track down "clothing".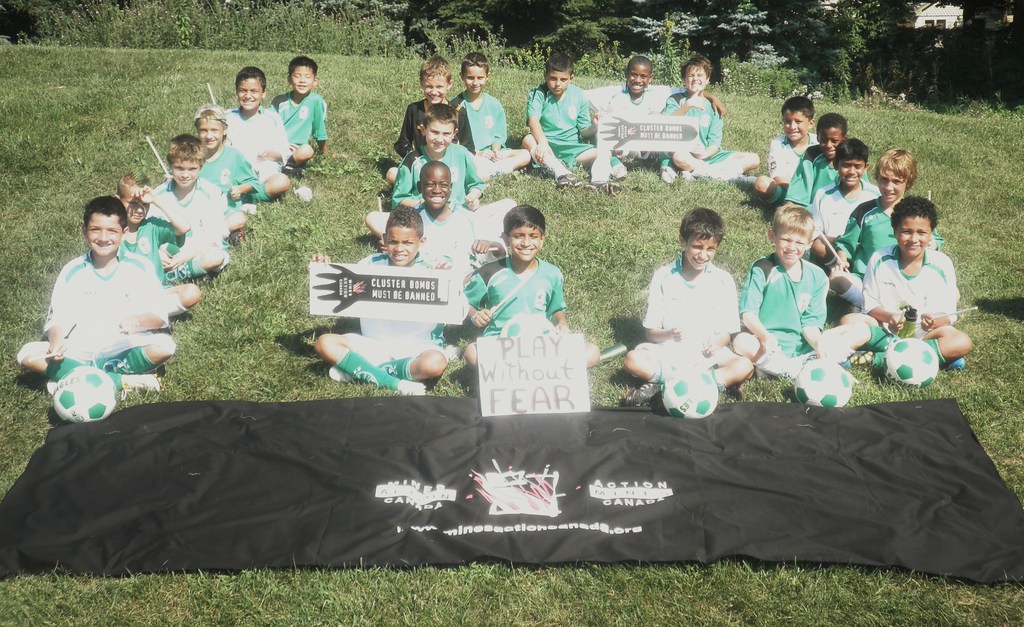
Tracked to <bbox>105, 212, 182, 319</bbox>.
